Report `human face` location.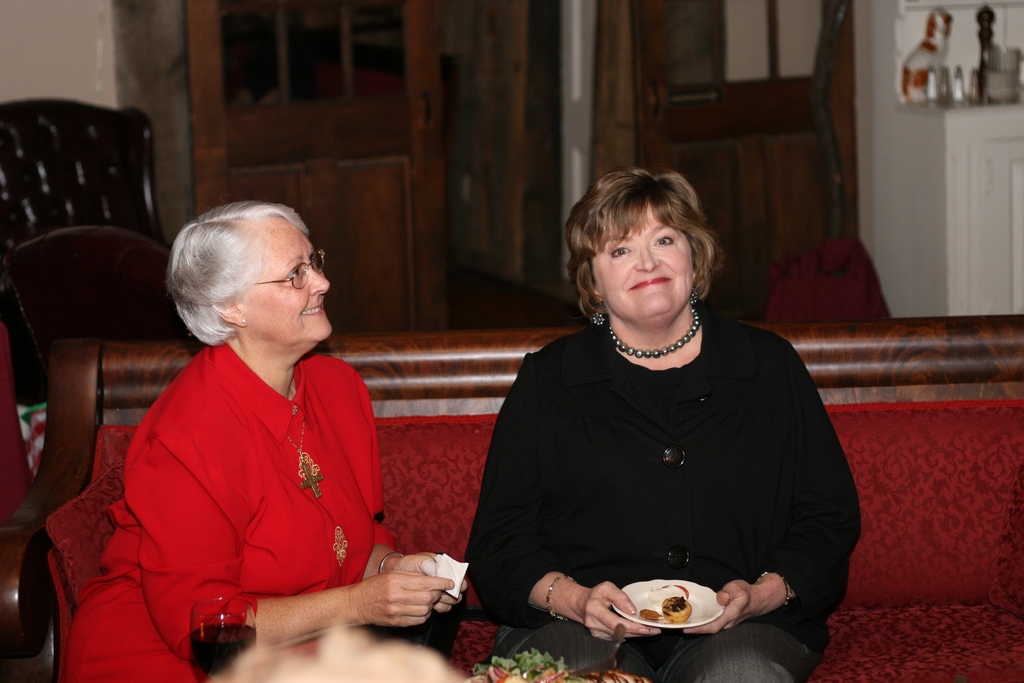
Report: (x1=584, y1=202, x2=697, y2=325).
